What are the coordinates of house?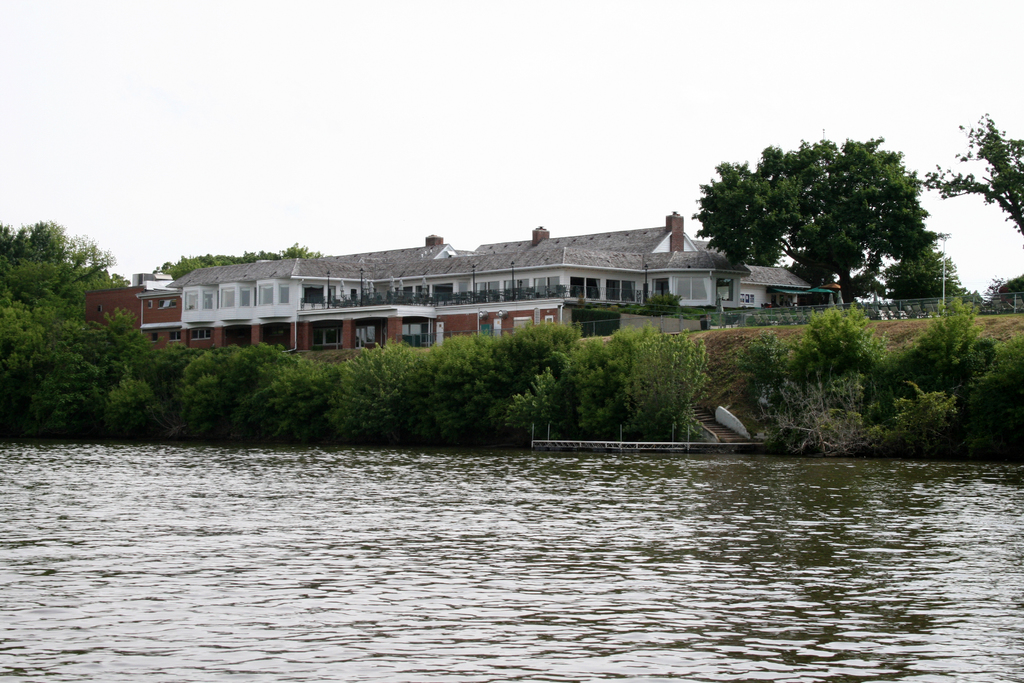
[x1=87, y1=272, x2=182, y2=340].
